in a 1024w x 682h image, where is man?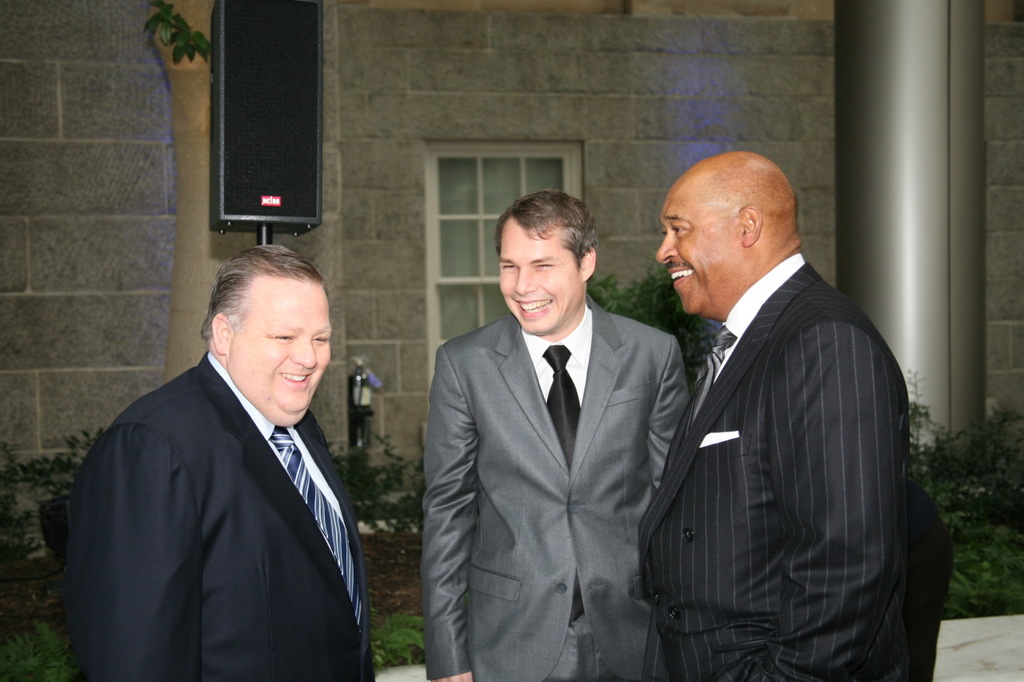
bbox(622, 146, 944, 676).
